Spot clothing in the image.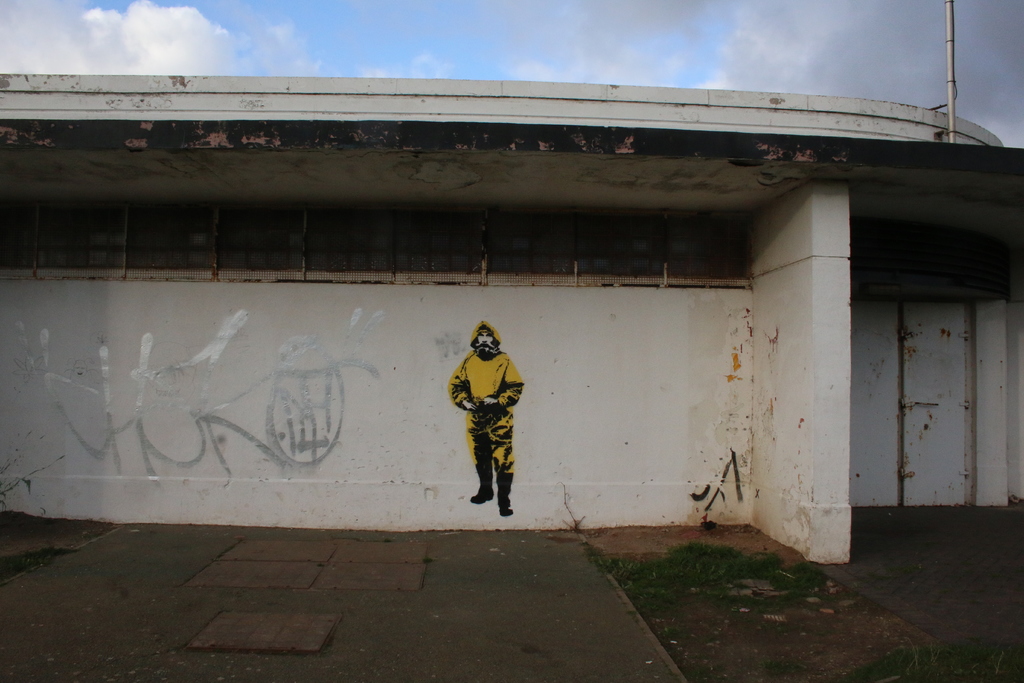
clothing found at (left=444, top=350, right=525, bottom=497).
